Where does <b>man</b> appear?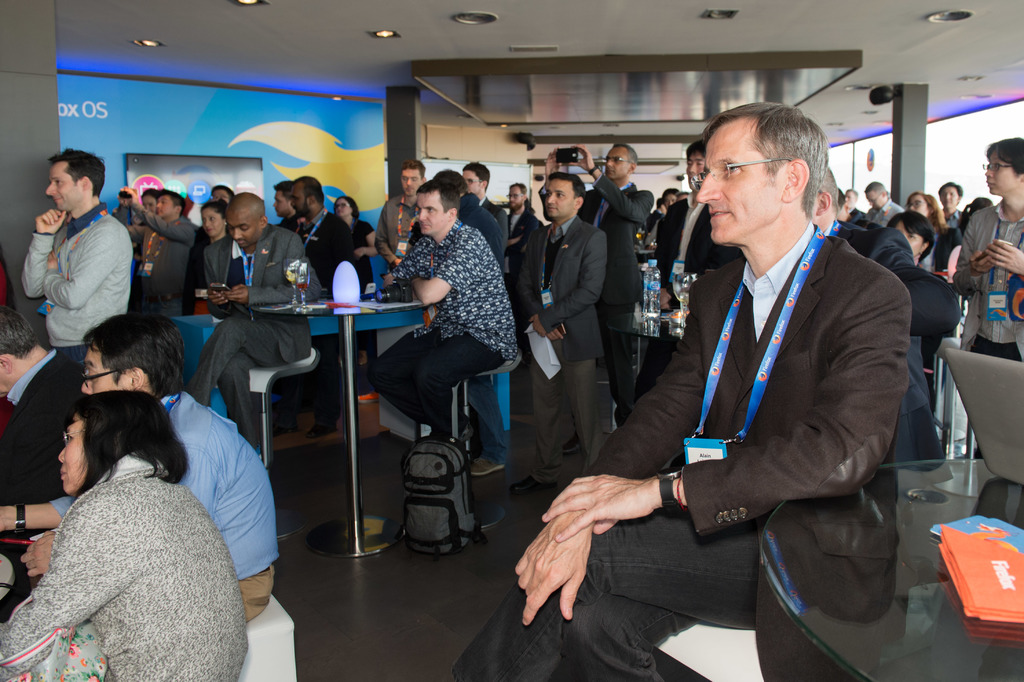
Appears at BBox(289, 172, 355, 286).
